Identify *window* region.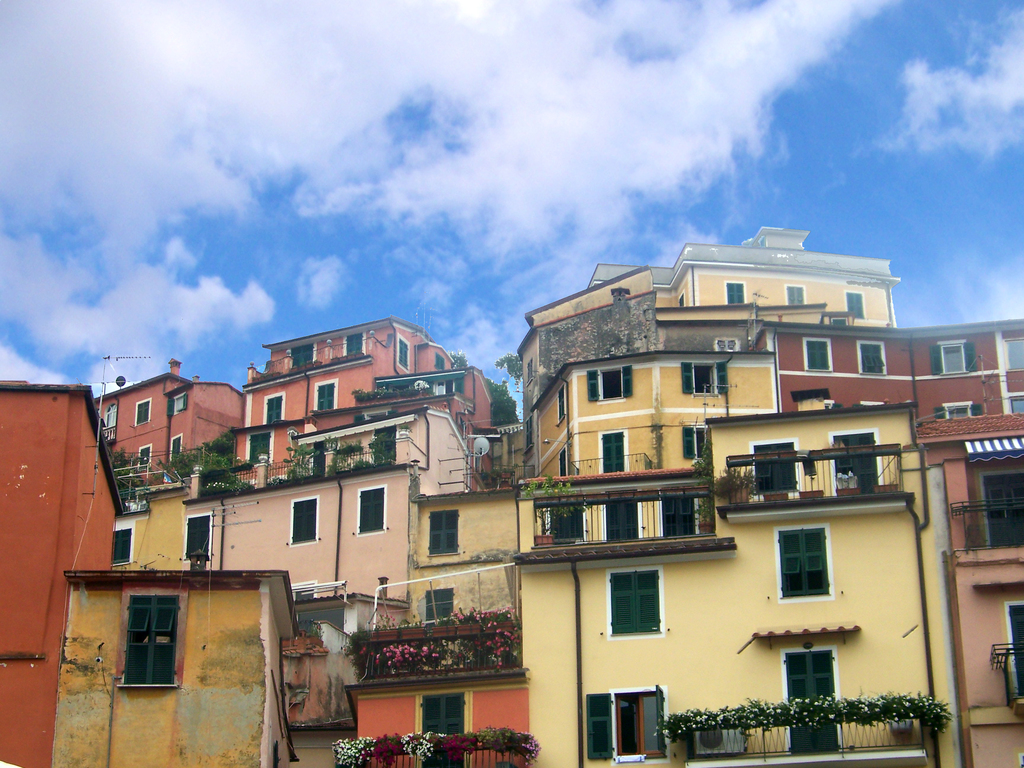
Region: <region>429, 511, 463, 553</region>.
